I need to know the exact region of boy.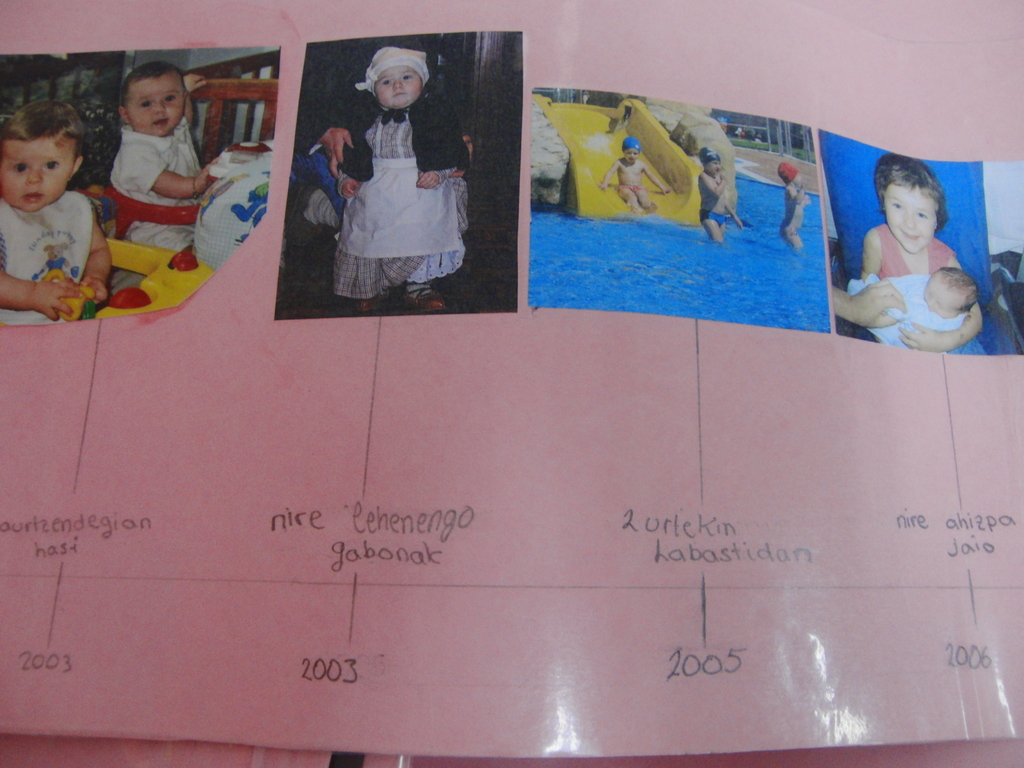
Region: BBox(847, 263, 980, 349).
